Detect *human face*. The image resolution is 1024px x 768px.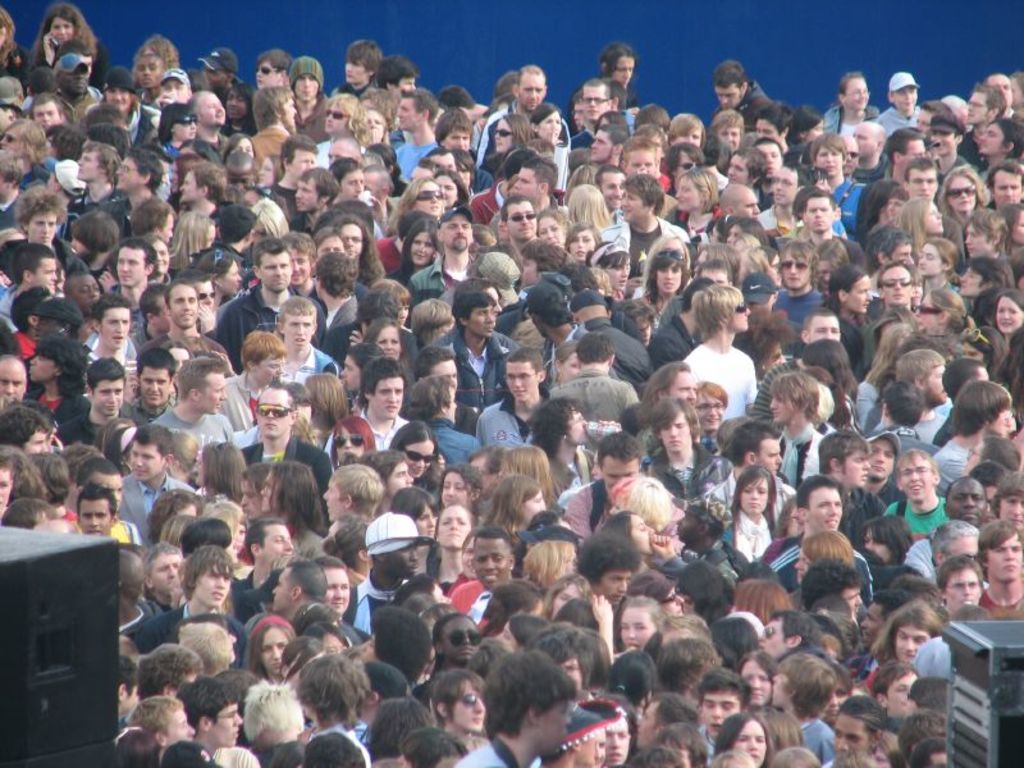
bbox=(82, 503, 114, 535).
